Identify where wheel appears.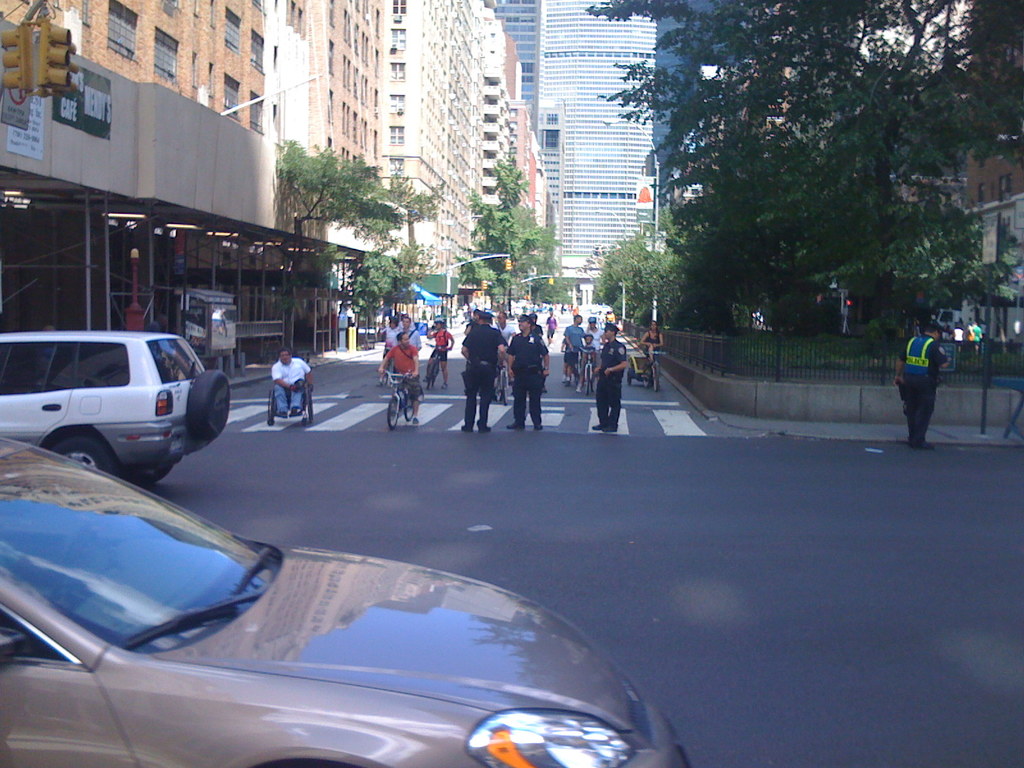
Appears at <bbox>504, 373, 506, 401</bbox>.
